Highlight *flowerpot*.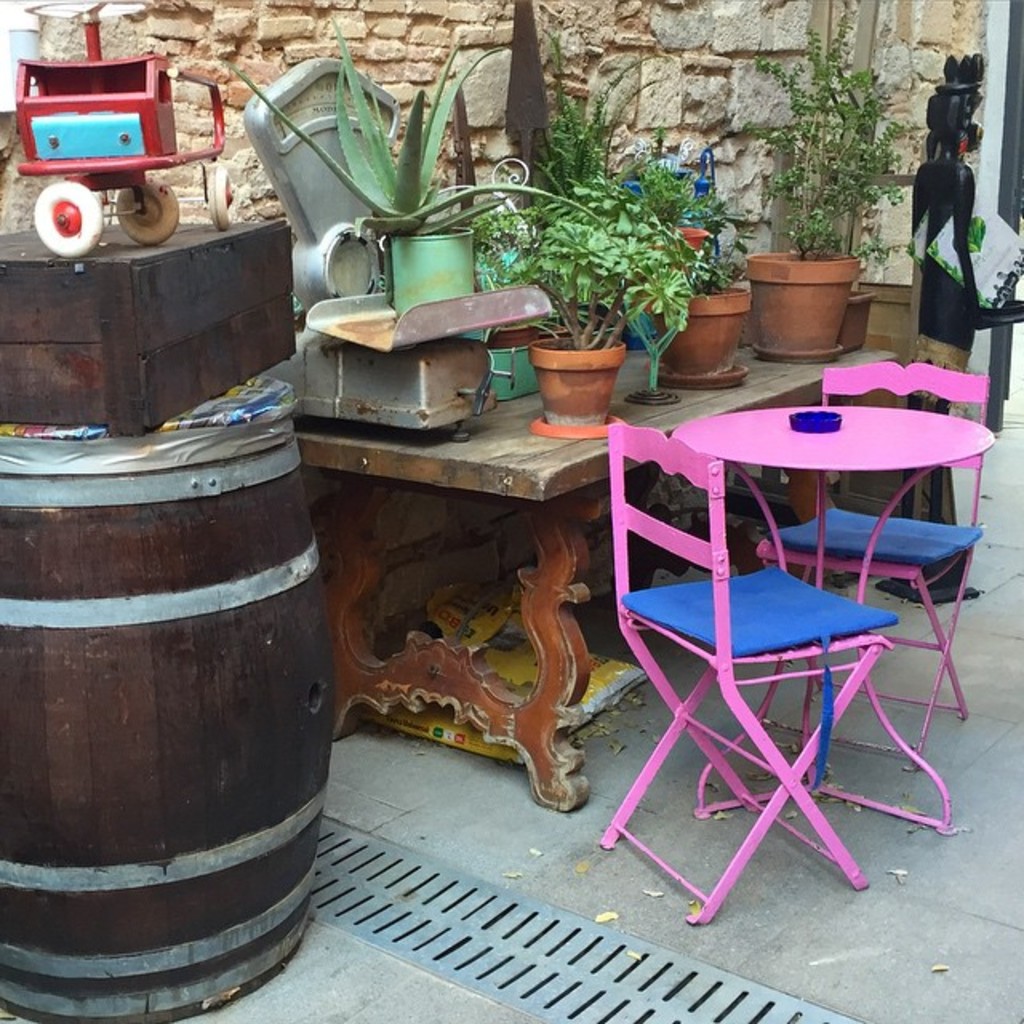
Highlighted region: bbox=(392, 221, 472, 317).
